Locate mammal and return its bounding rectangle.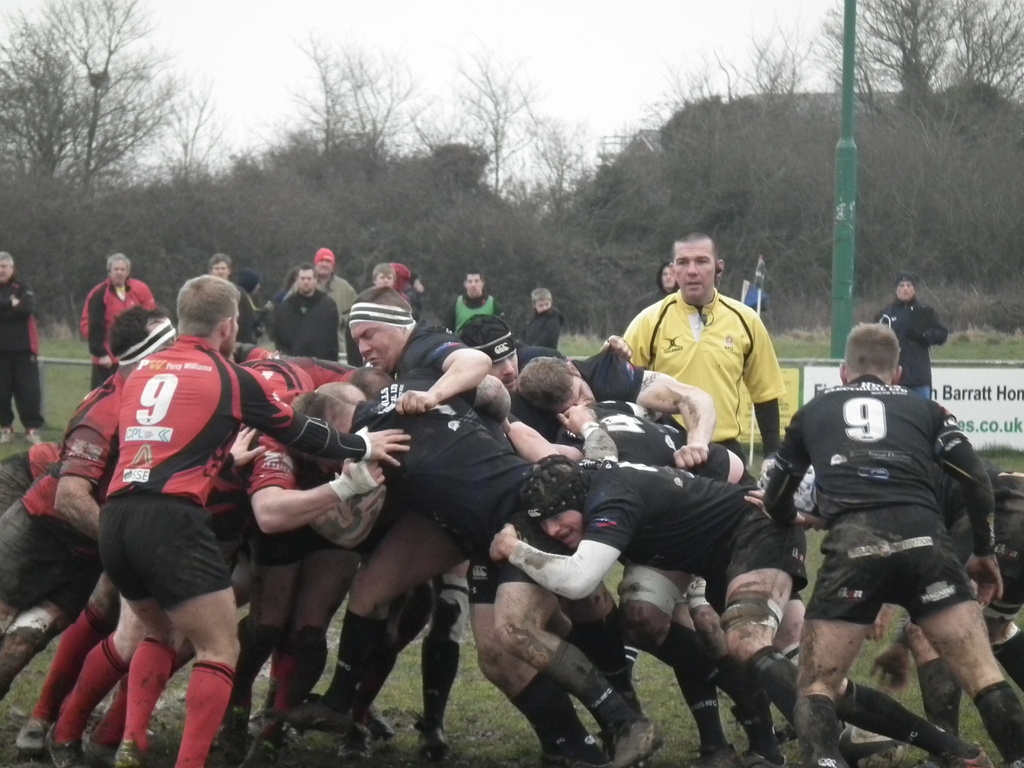
[left=0, top=250, right=41, bottom=445].
